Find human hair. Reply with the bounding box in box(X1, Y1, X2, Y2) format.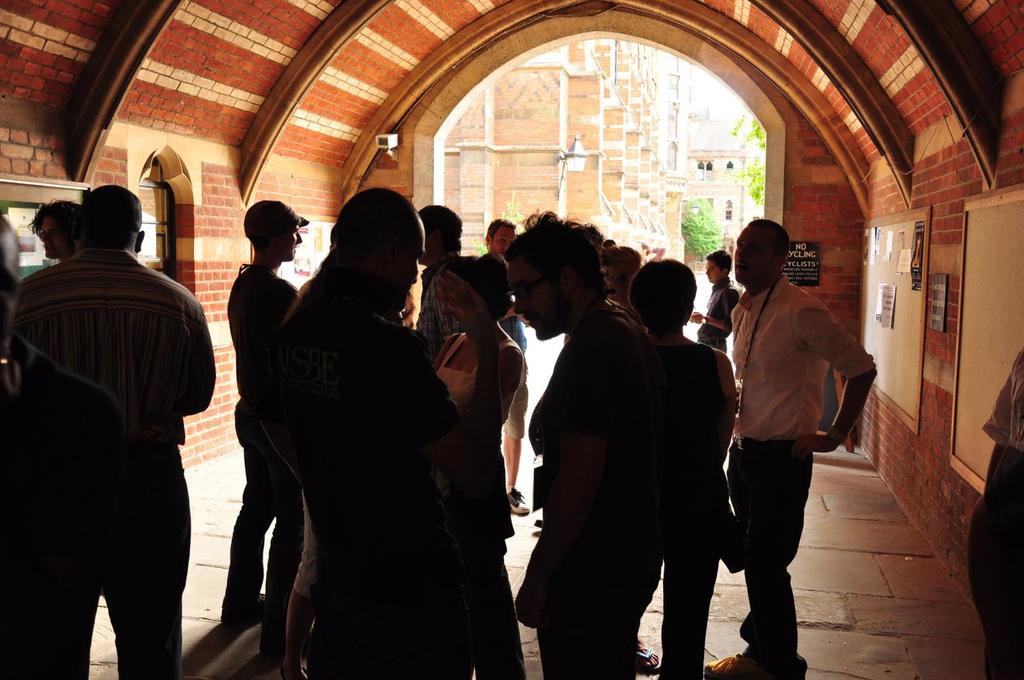
box(419, 203, 462, 255).
